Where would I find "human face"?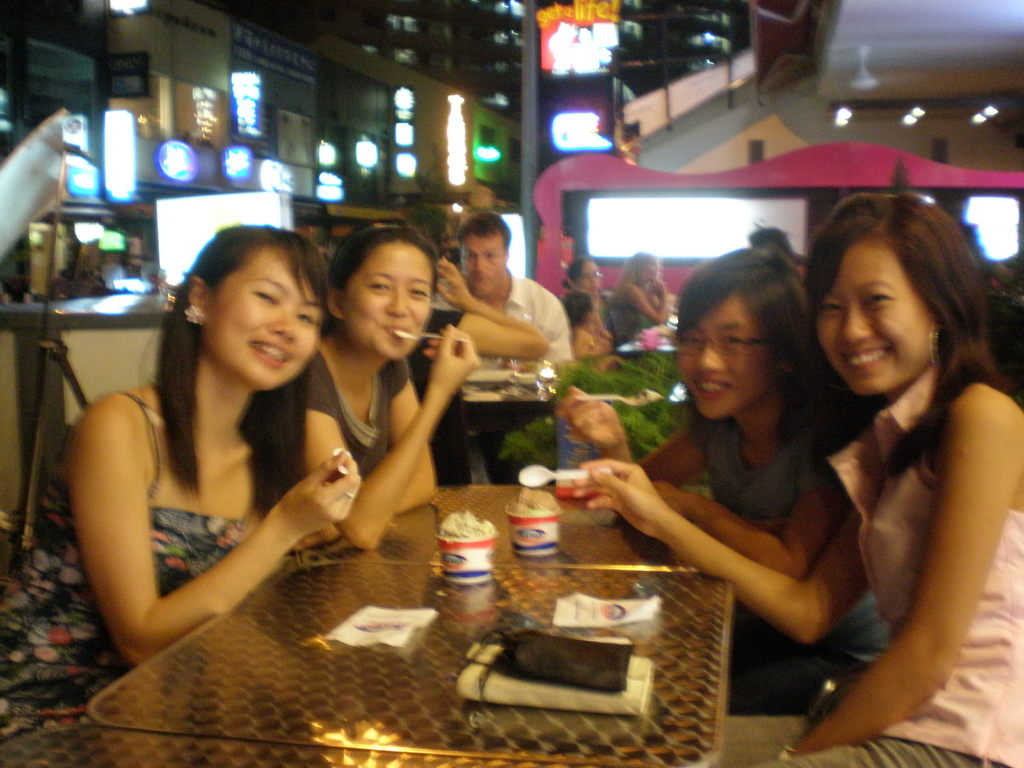
At bbox=[634, 257, 663, 287].
